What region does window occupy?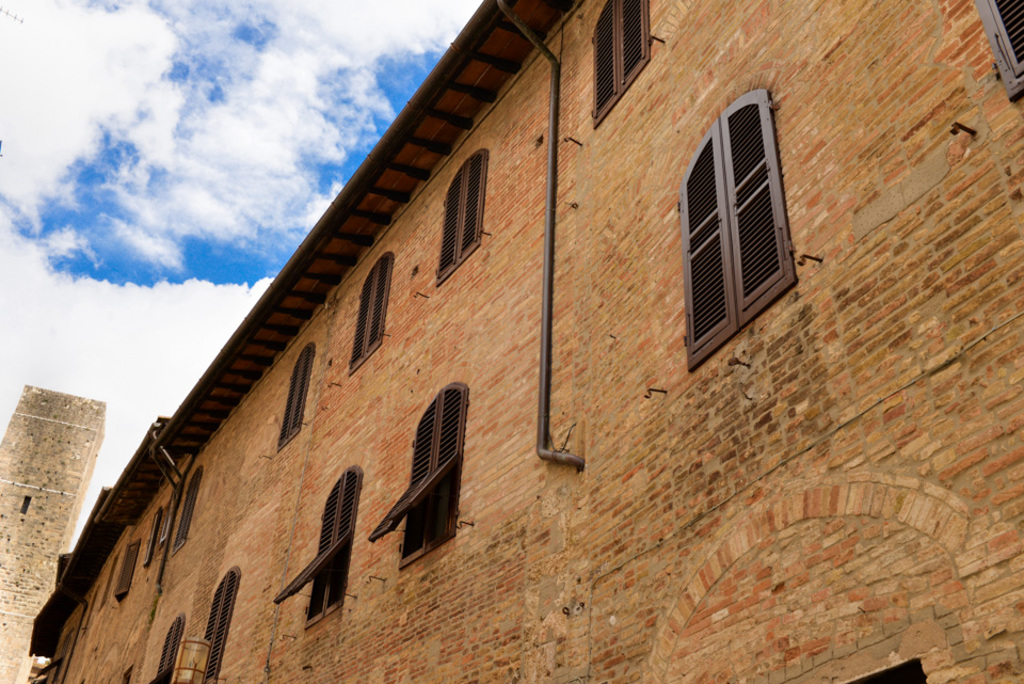
l=846, t=659, r=922, b=683.
